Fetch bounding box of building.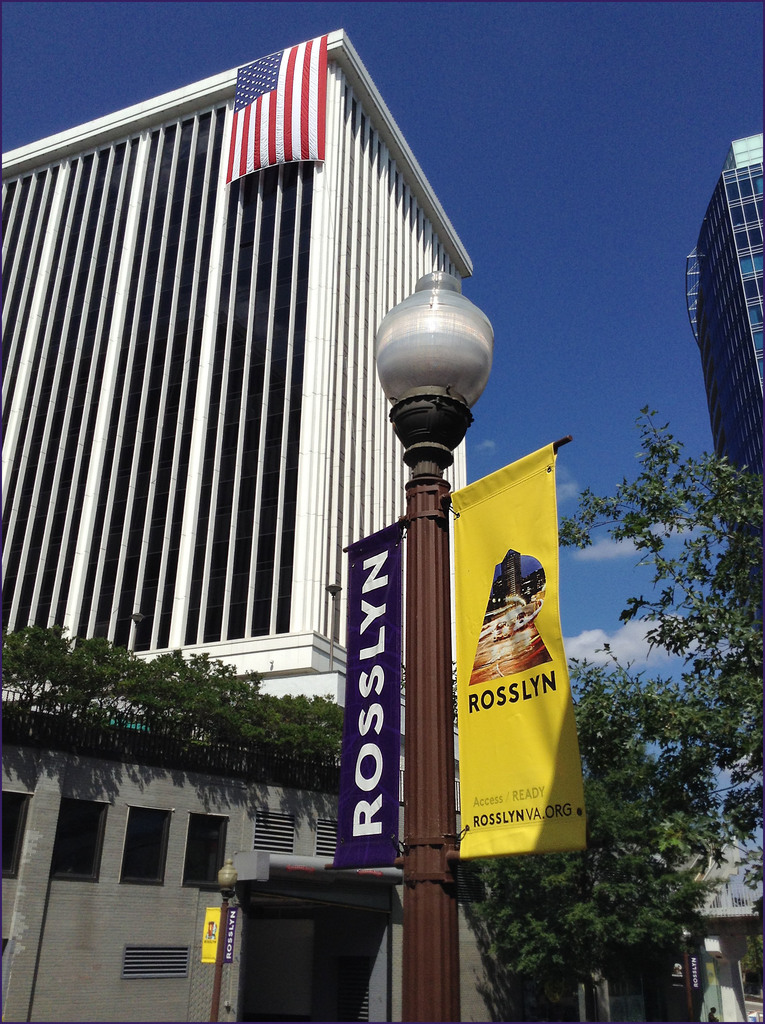
Bbox: box=[683, 132, 764, 509].
